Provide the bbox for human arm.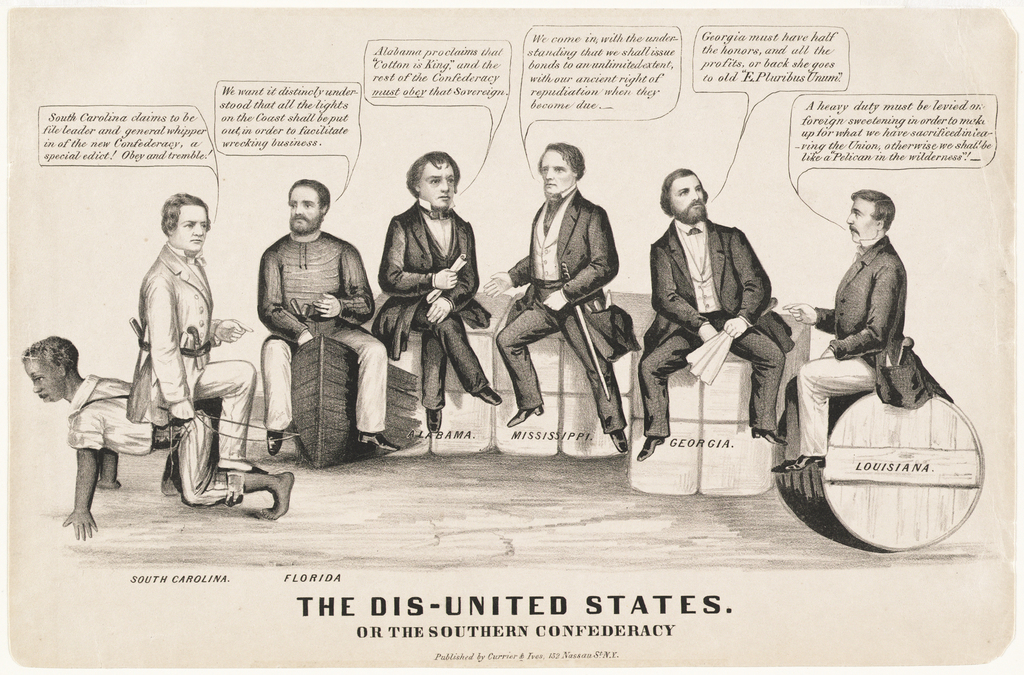
BBox(243, 239, 303, 343).
